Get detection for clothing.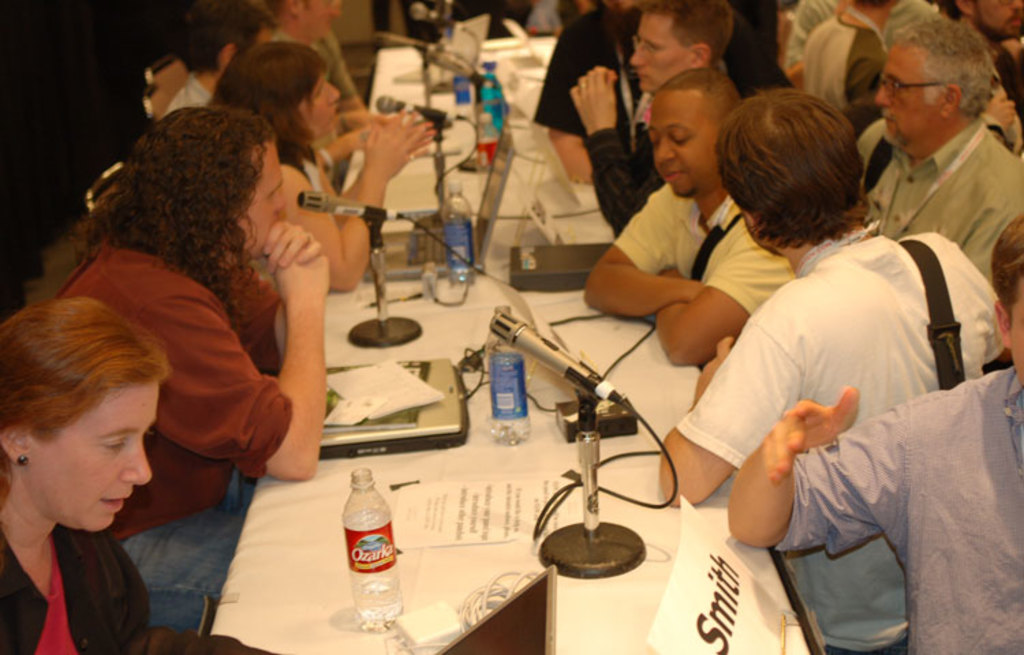
Detection: crop(584, 78, 661, 235).
